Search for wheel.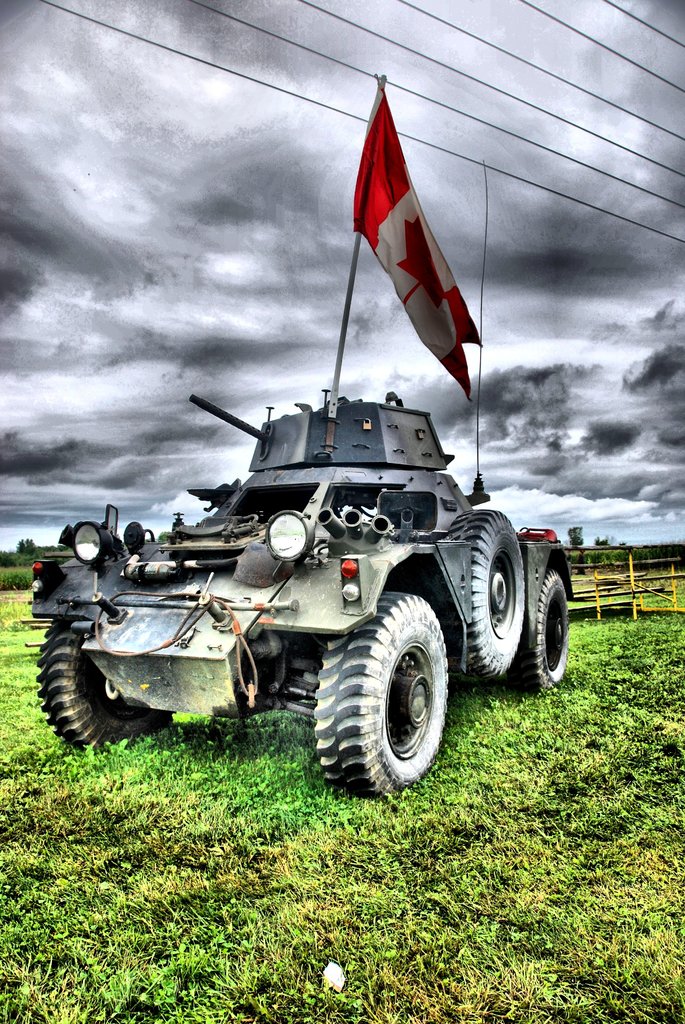
Found at x1=35 y1=619 x2=173 y2=748.
